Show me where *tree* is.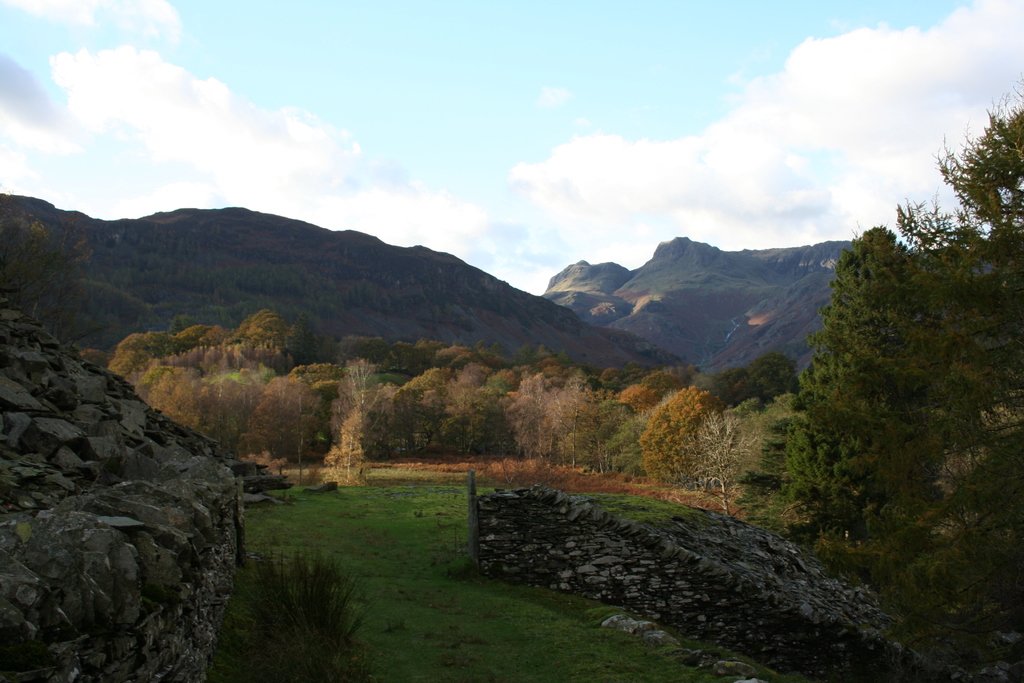
*tree* is at 717:365:760:407.
